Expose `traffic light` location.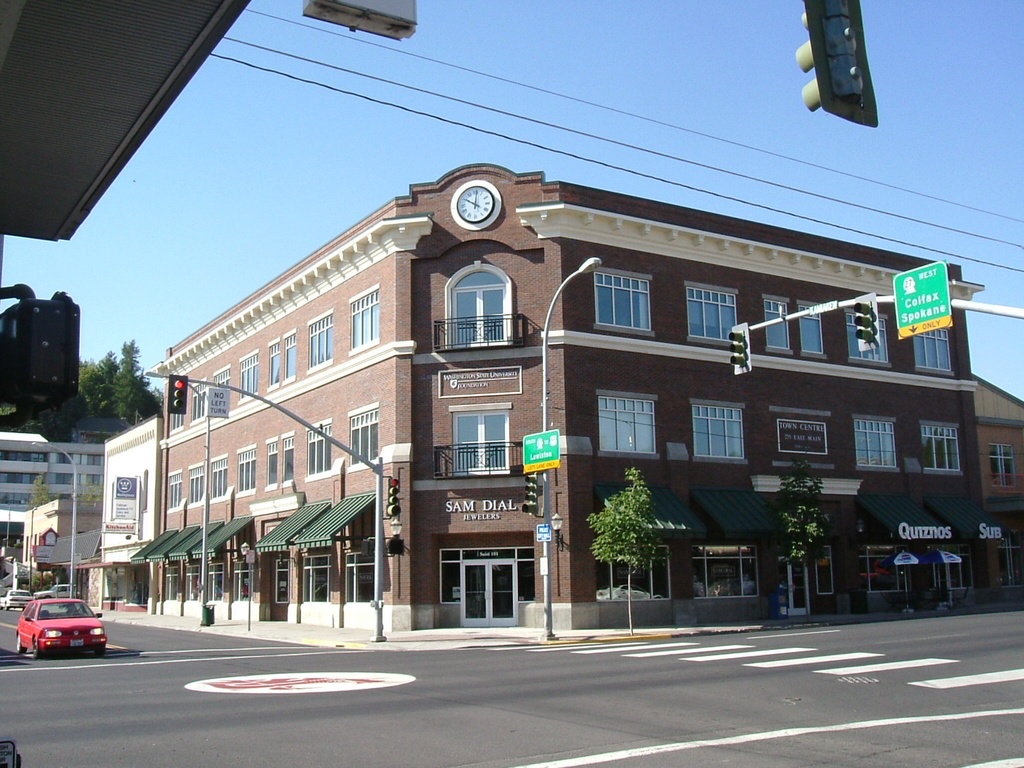
Exposed at 521/470/537/516.
